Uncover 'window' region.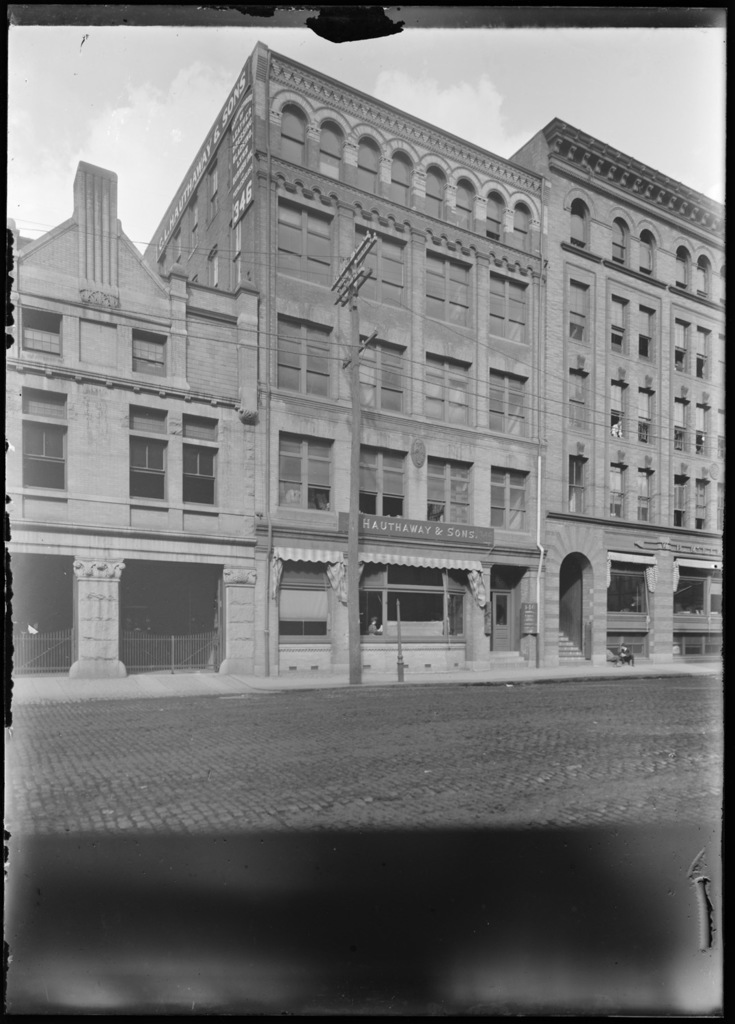
Uncovered: <region>699, 258, 714, 296</region>.
